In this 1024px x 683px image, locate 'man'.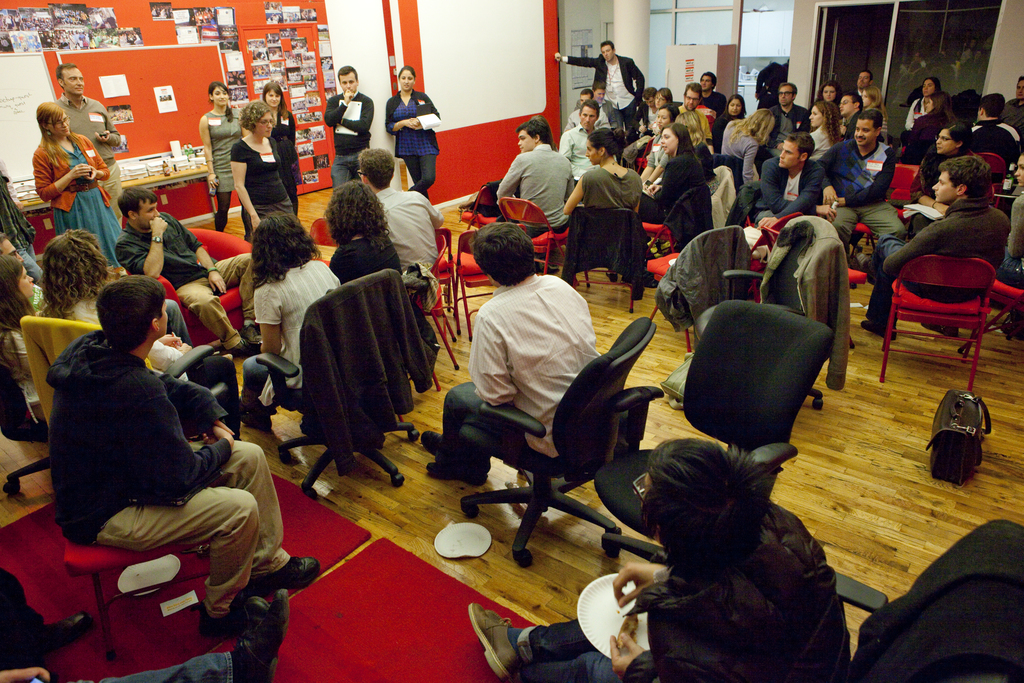
Bounding box: left=54, top=60, right=124, bottom=227.
